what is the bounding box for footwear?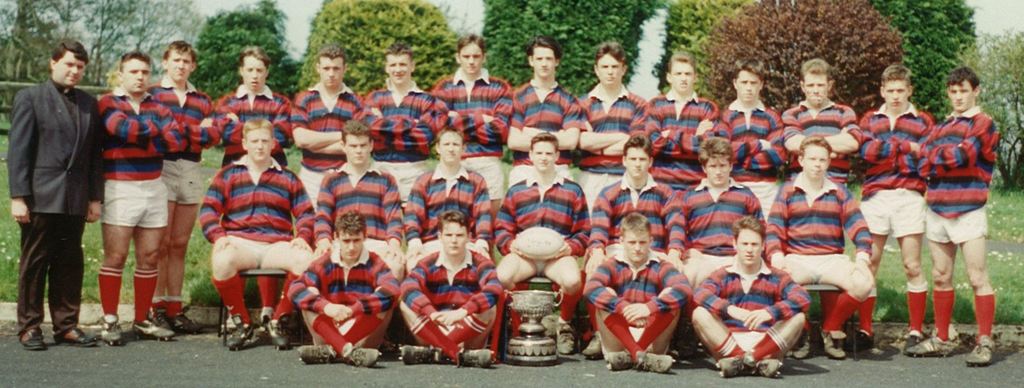
bbox=(53, 320, 95, 346).
